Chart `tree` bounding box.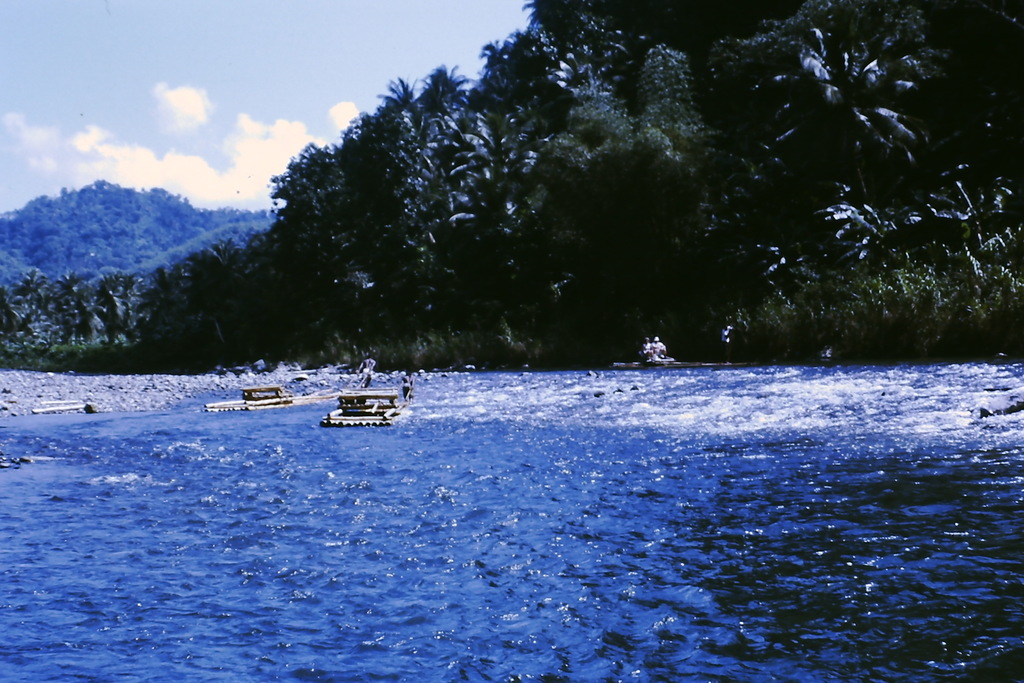
Charted: detection(93, 273, 129, 310).
